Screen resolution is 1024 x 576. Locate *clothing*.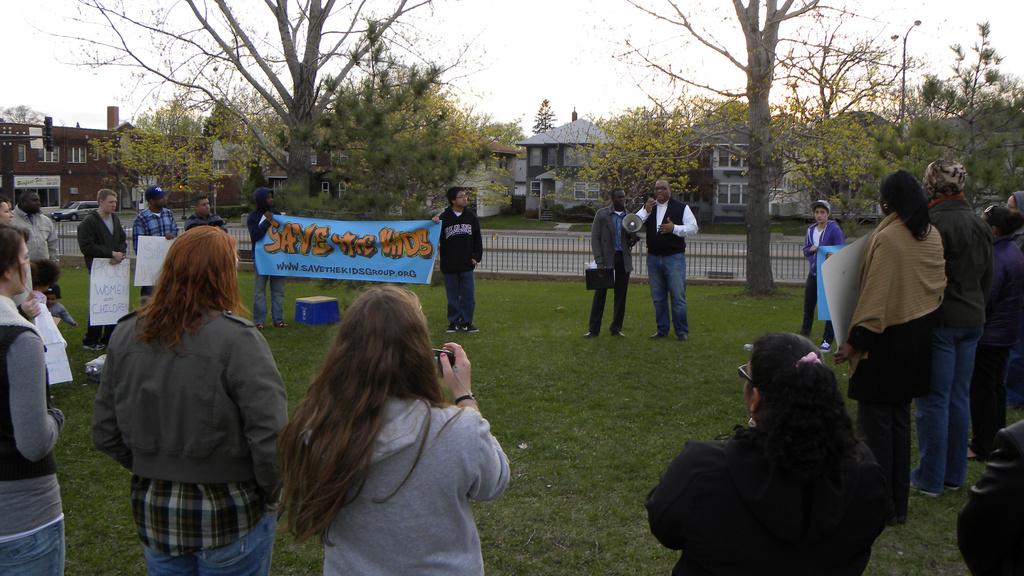
<box>640,198,698,336</box>.
